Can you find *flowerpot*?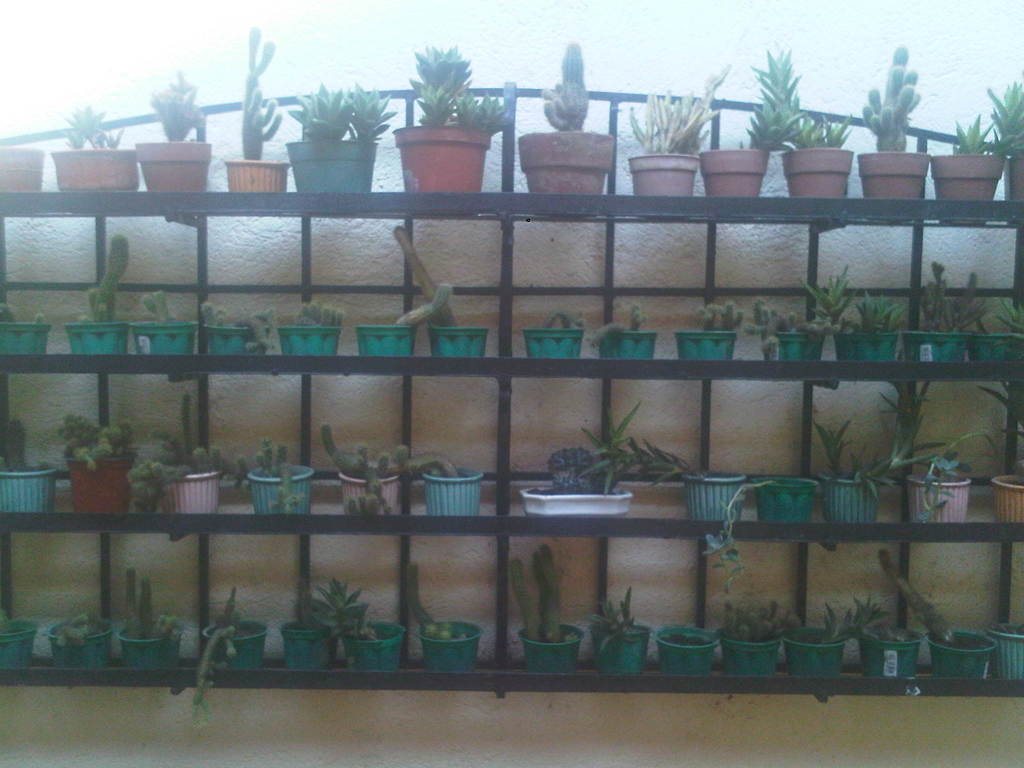
Yes, bounding box: 513:484:630:520.
